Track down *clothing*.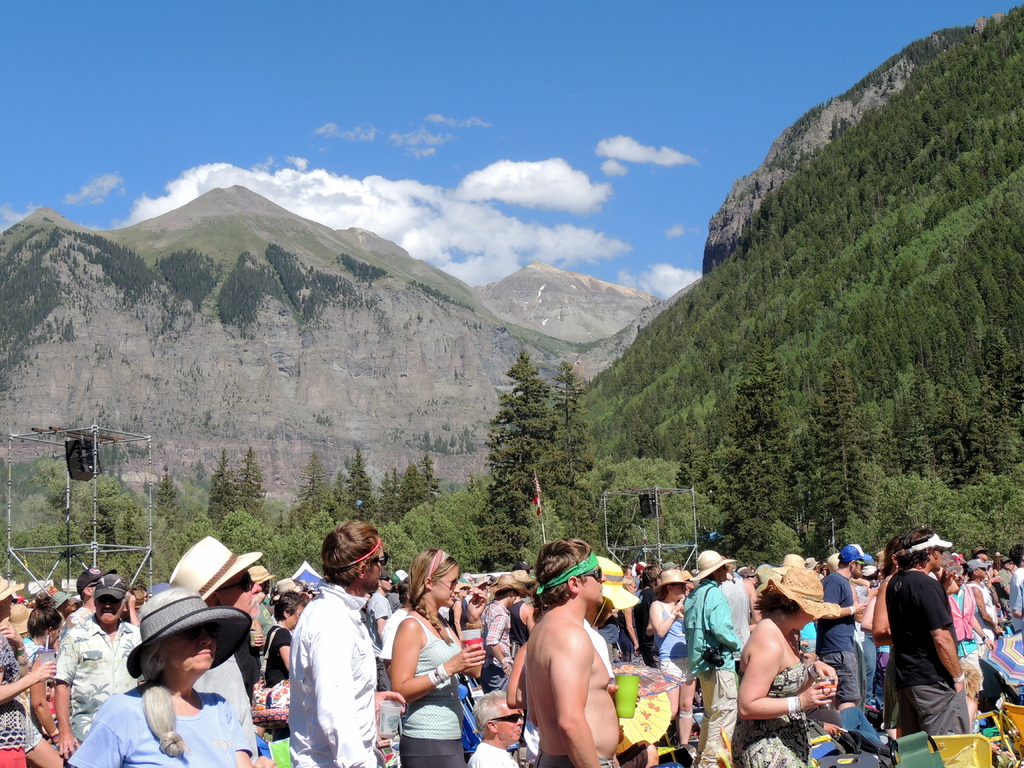
Tracked to [x1=451, y1=731, x2=527, y2=767].
